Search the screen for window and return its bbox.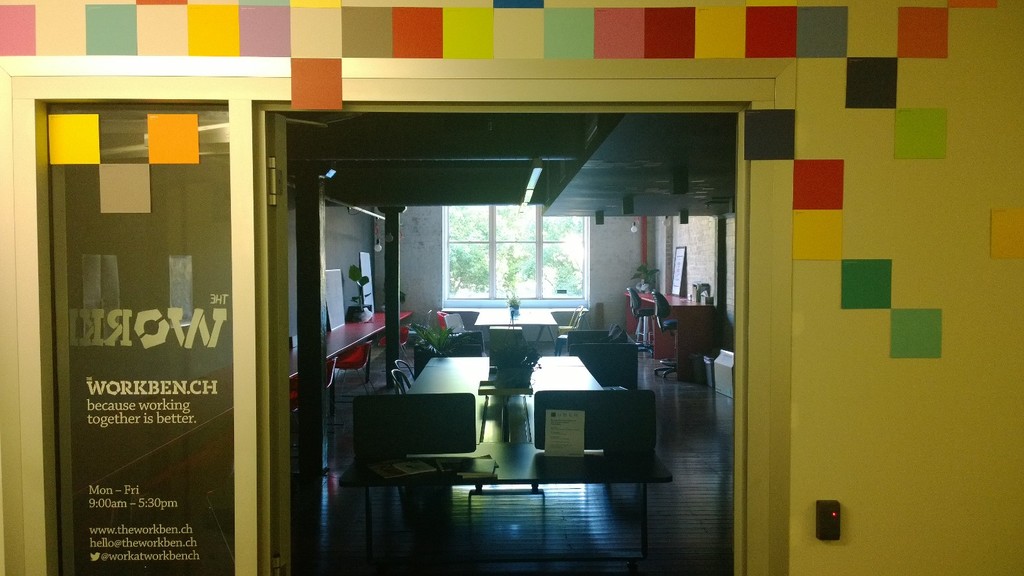
Found: 42:104:229:575.
